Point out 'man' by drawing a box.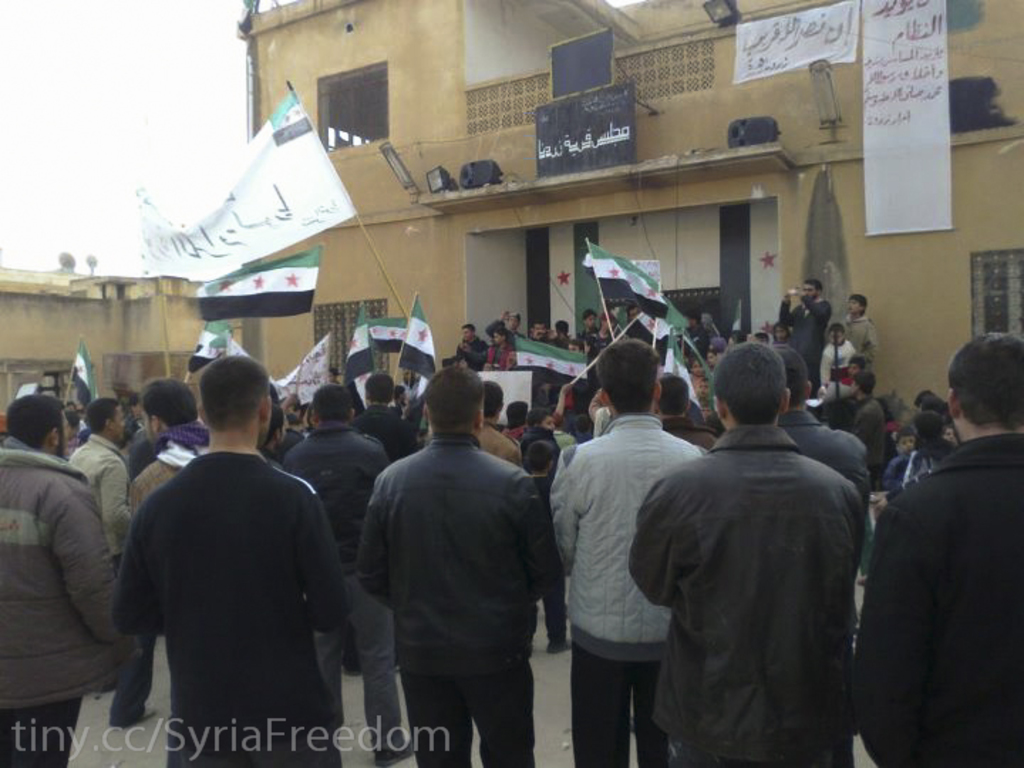
(x1=353, y1=364, x2=570, y2=767).
